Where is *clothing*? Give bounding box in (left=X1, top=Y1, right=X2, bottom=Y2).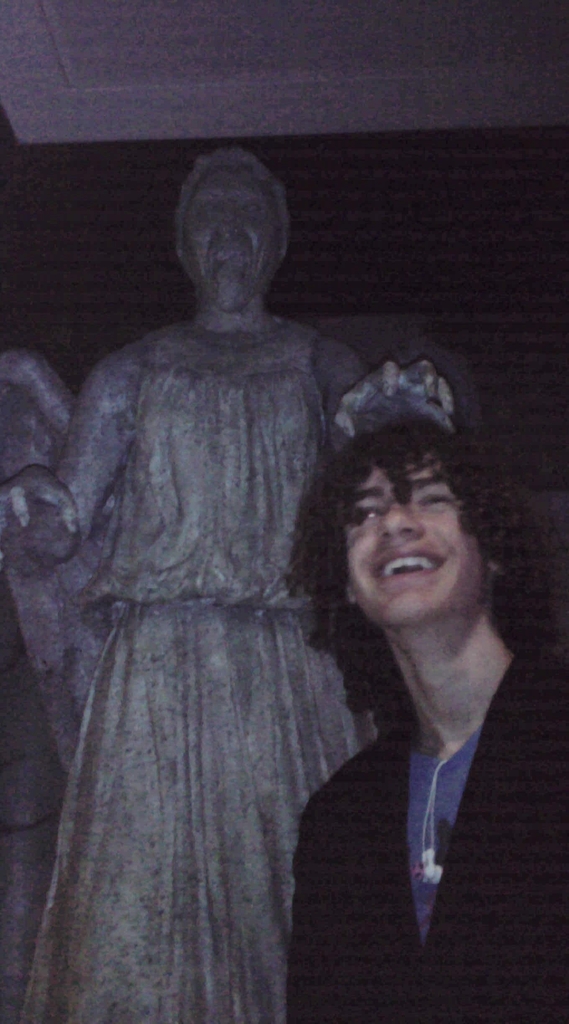
(left=290, top=532, right=543, bottom=991).
